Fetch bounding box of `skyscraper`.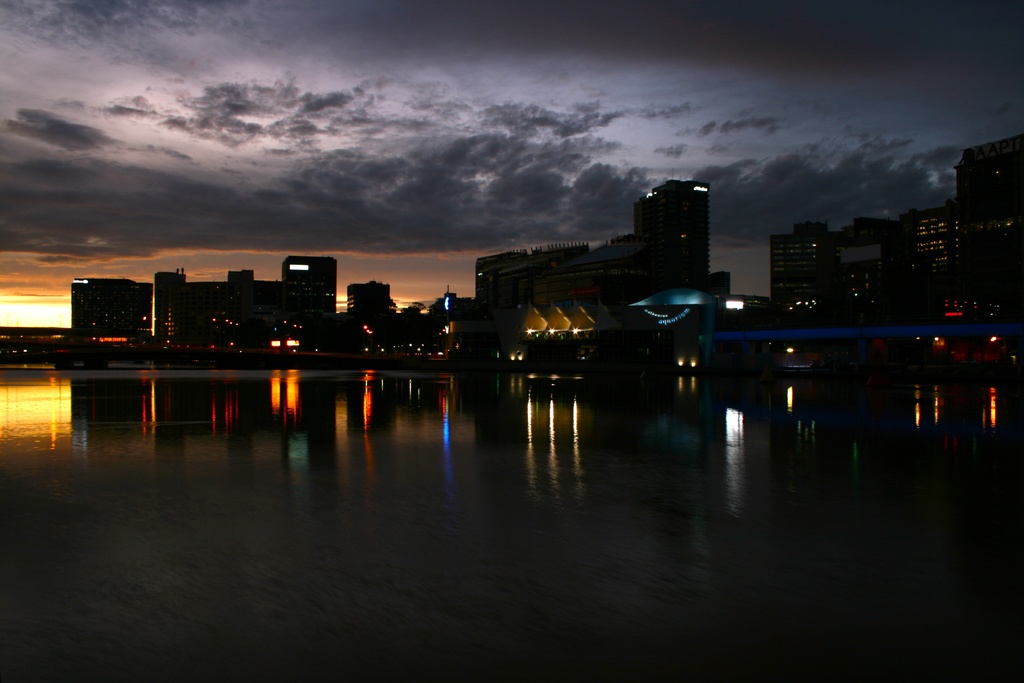
Bbox: detection(635, 178, 708, 283).
